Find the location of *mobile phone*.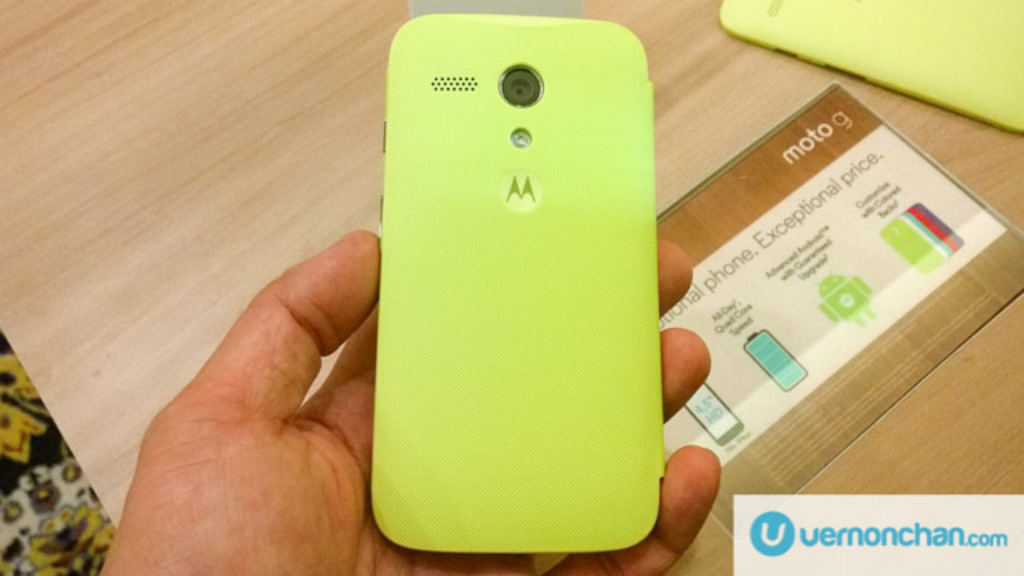
Location: bbox=[365, 10, 682, 534].
